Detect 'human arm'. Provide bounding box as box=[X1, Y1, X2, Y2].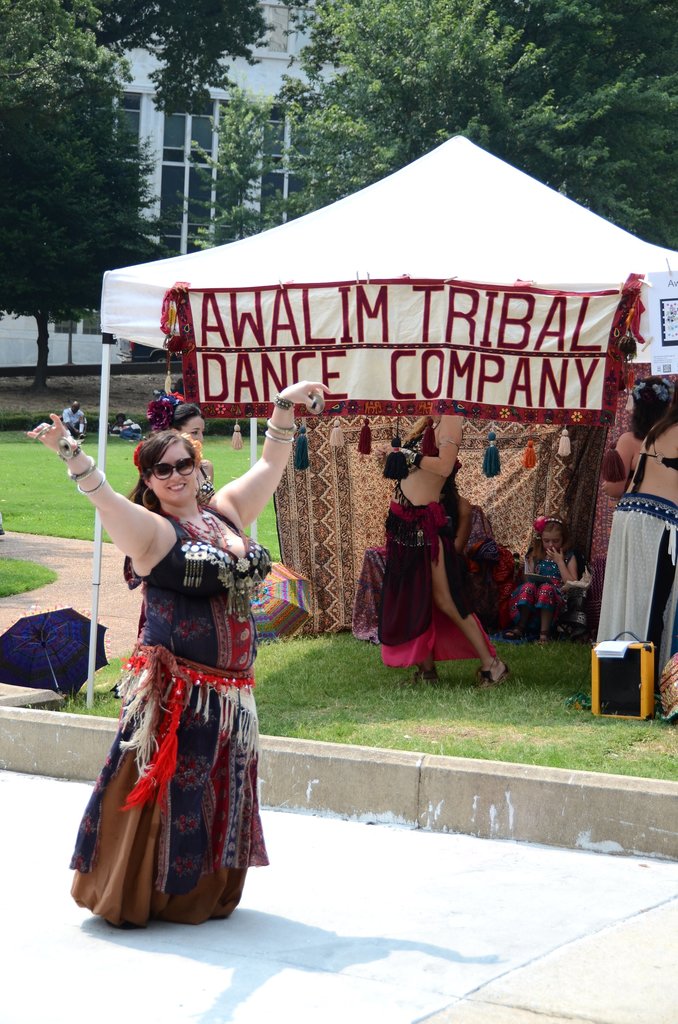
box=[547, 550, 580, 588].
